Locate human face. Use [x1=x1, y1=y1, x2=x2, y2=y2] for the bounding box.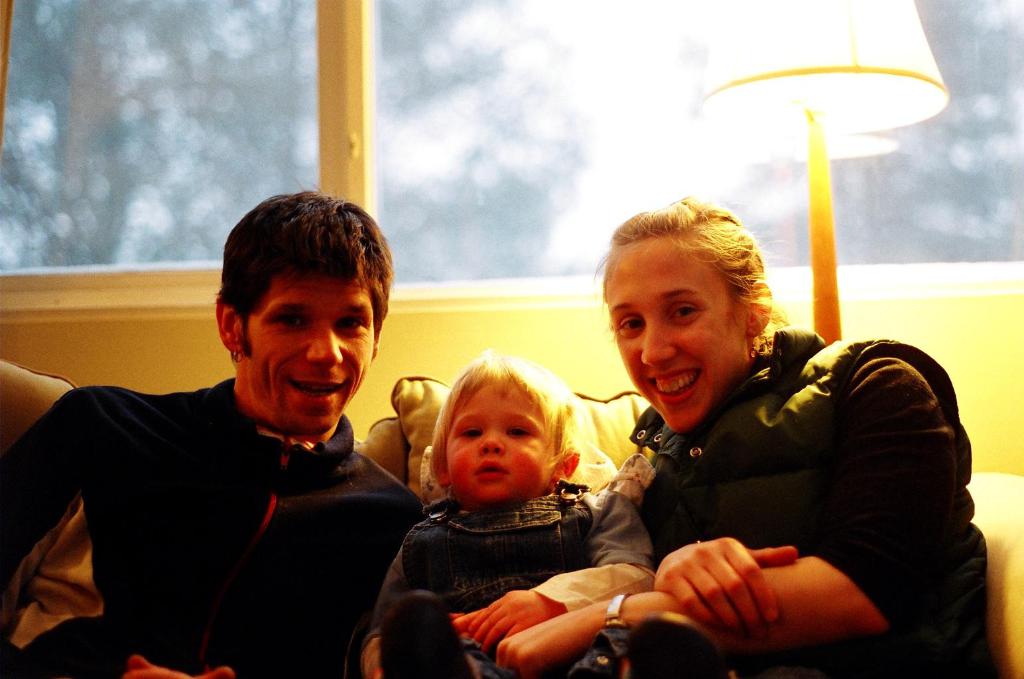
[x1=606, y1=245, x2=747, y2=426].
